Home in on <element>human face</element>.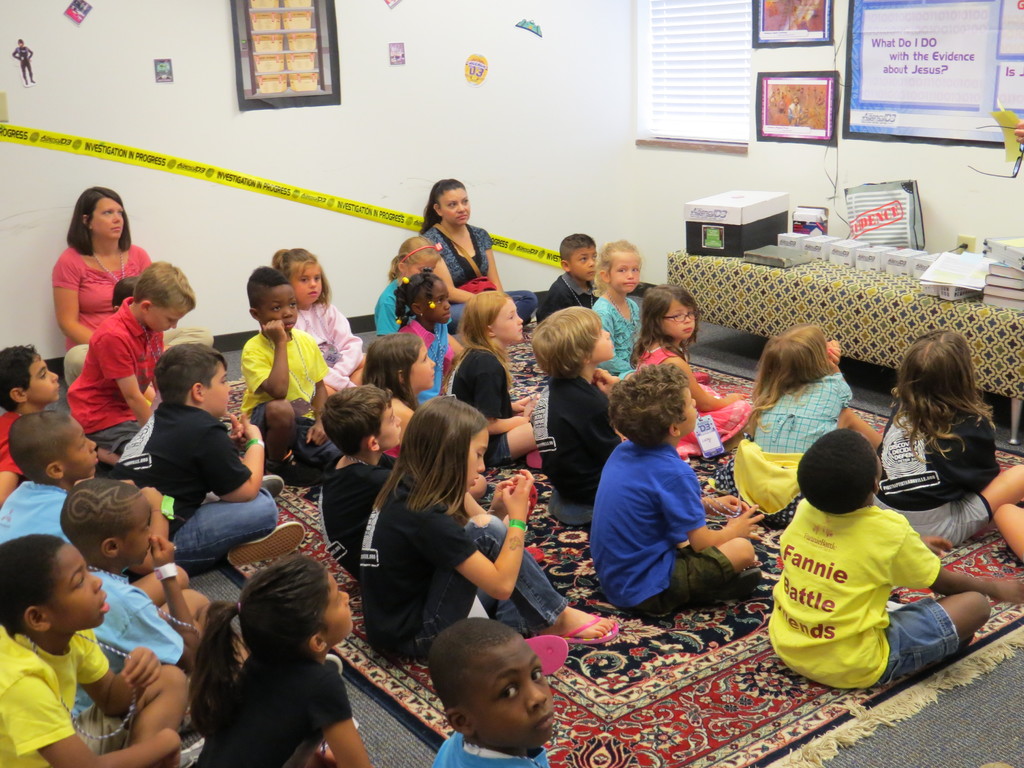
Homed in at 31,355,59,401.
